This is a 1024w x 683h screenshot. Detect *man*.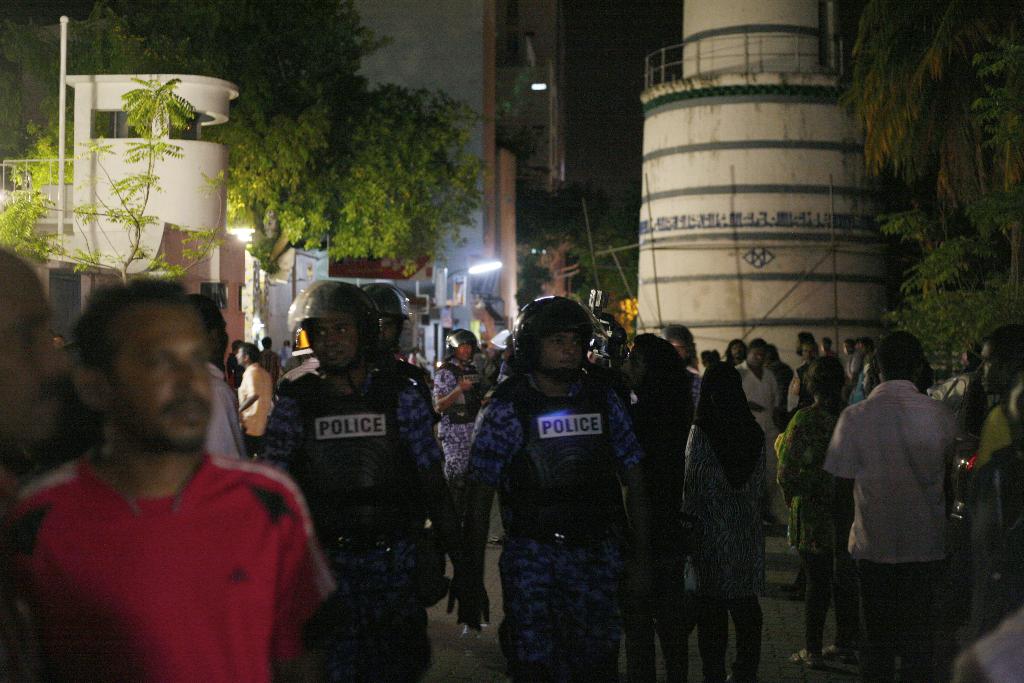
<region>456, 293, 657, 682</region>.
